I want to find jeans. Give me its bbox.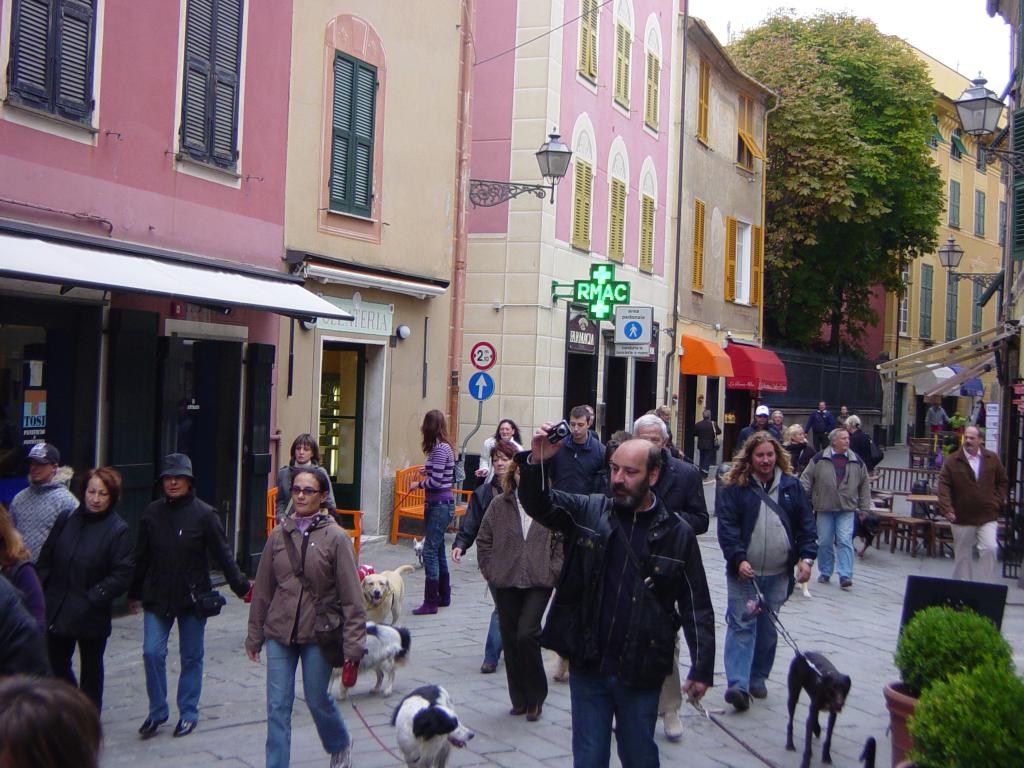
495, 588, 557, 698.
